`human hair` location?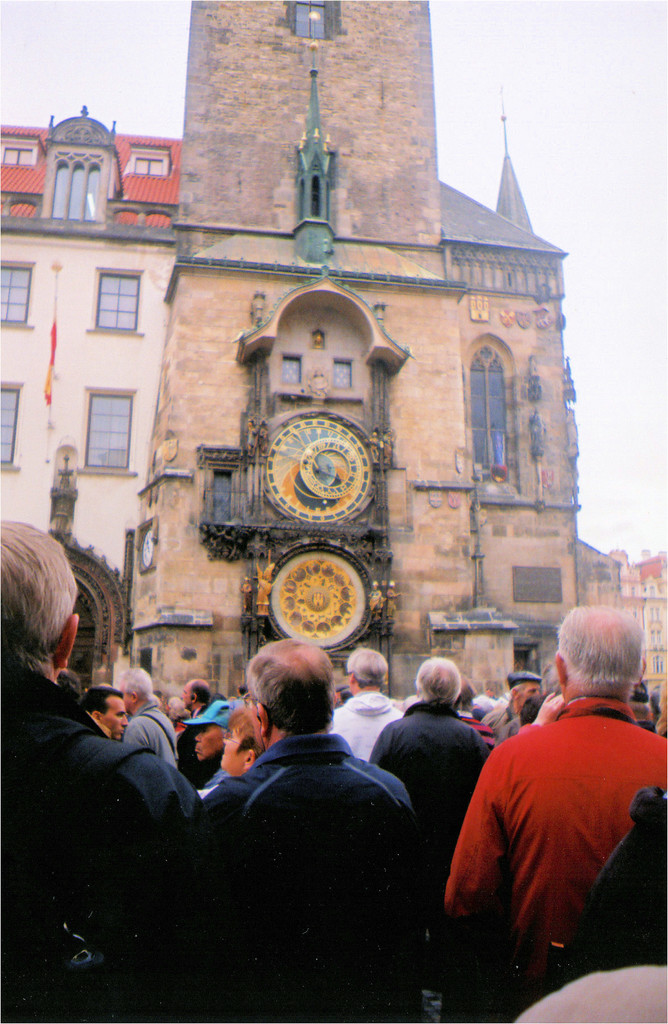
select_region(558, 602, 645, 689)
